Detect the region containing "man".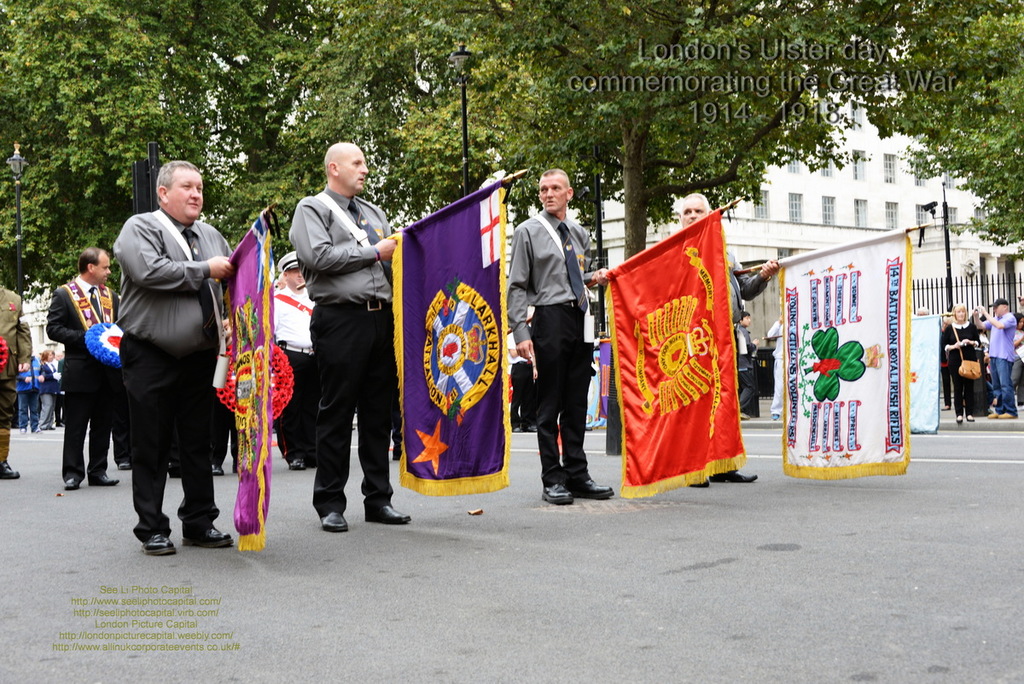
45 247 119 490.
